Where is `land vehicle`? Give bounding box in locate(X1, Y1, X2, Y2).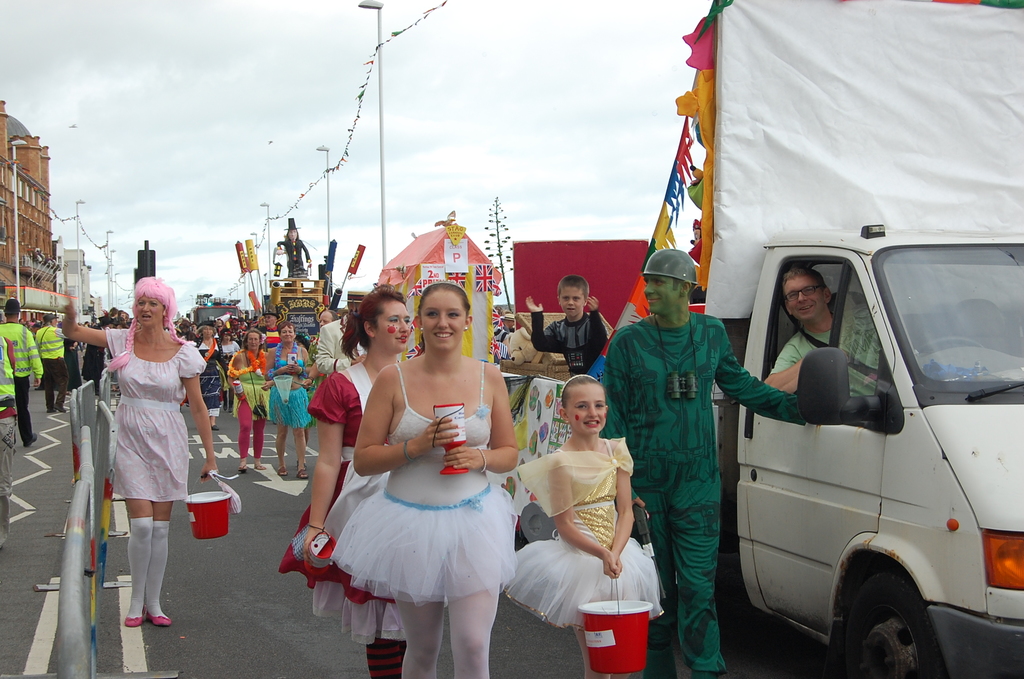
locate(265, 276, 328, 332).
